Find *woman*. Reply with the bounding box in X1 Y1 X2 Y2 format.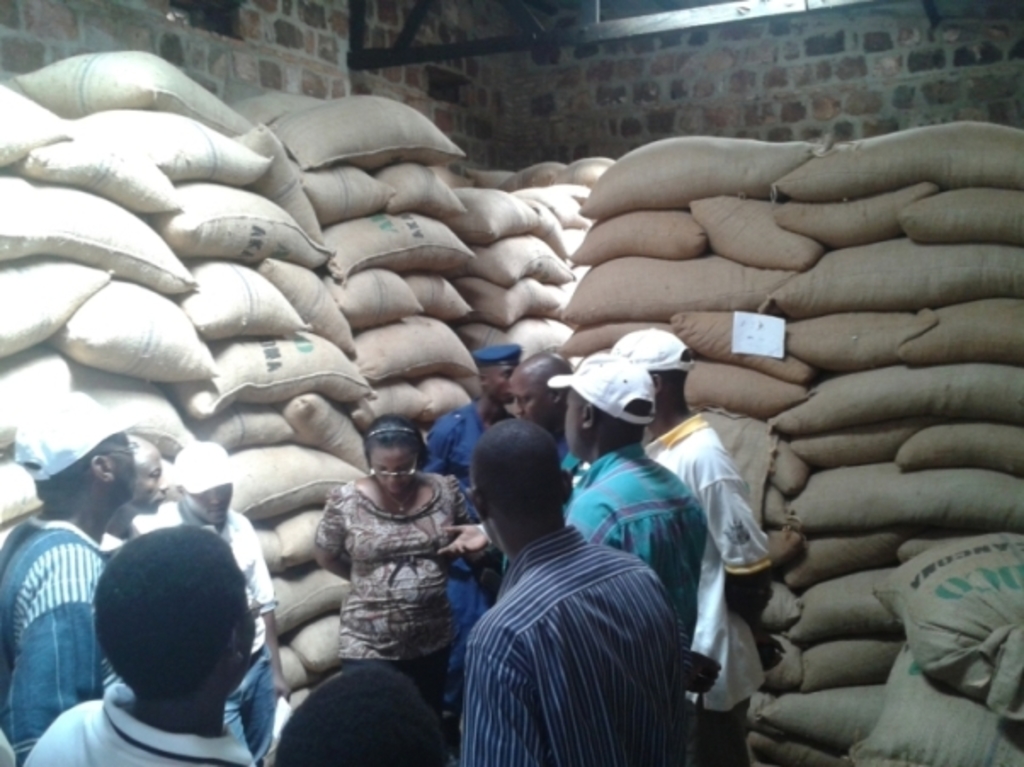
274 400 471 733.
